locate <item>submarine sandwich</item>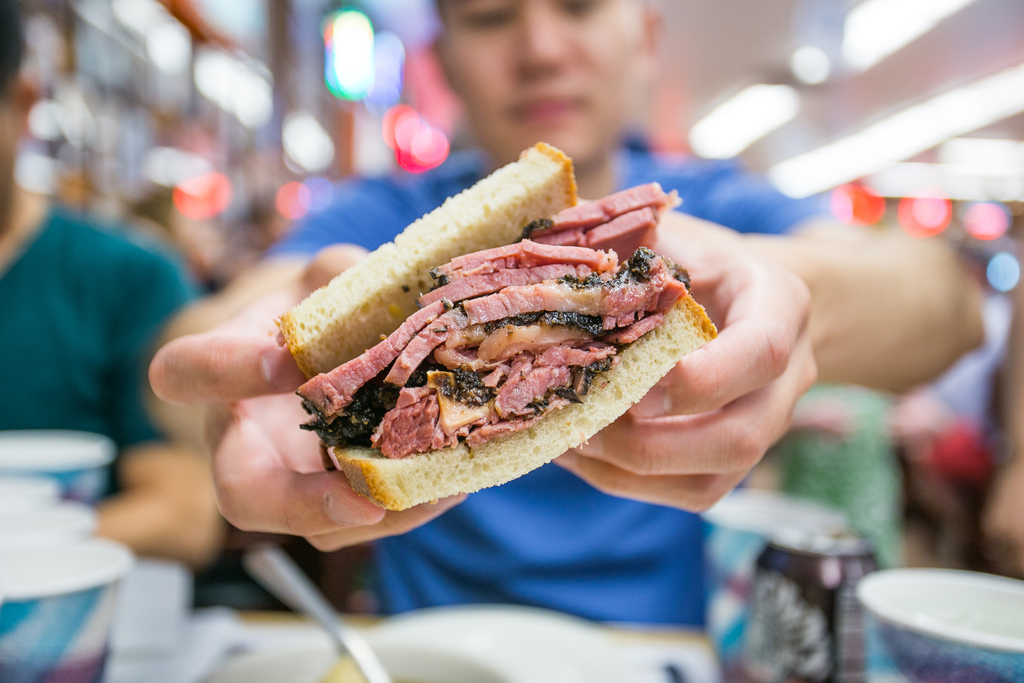
crop(262, 185, 701, 511)
